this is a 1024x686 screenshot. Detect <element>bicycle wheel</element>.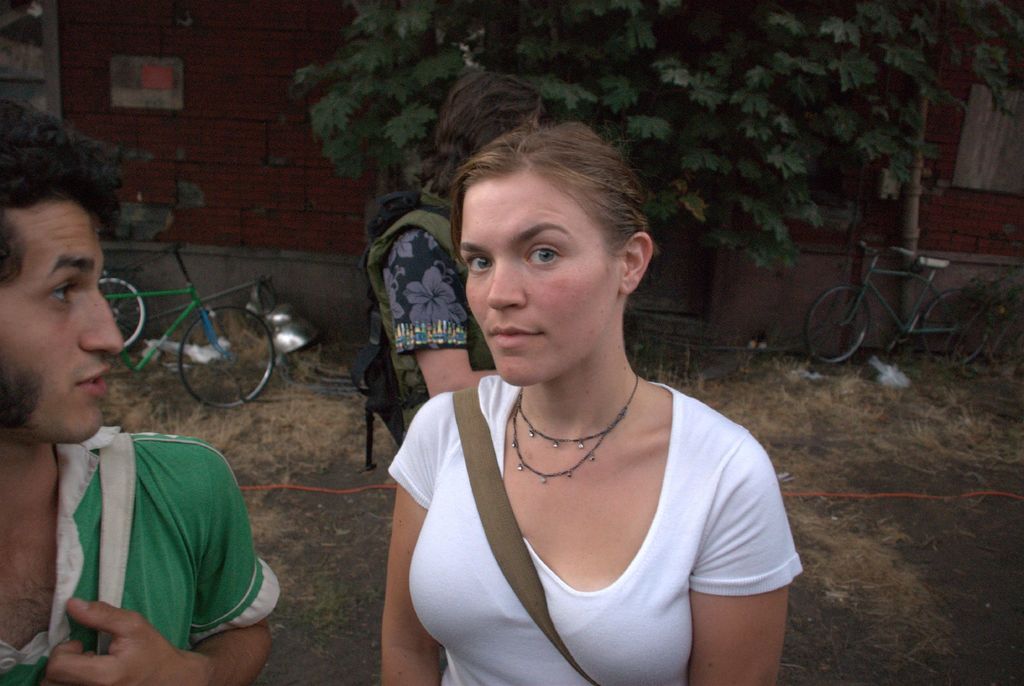
x1=806 y1=282 x2=868 y2=363.
